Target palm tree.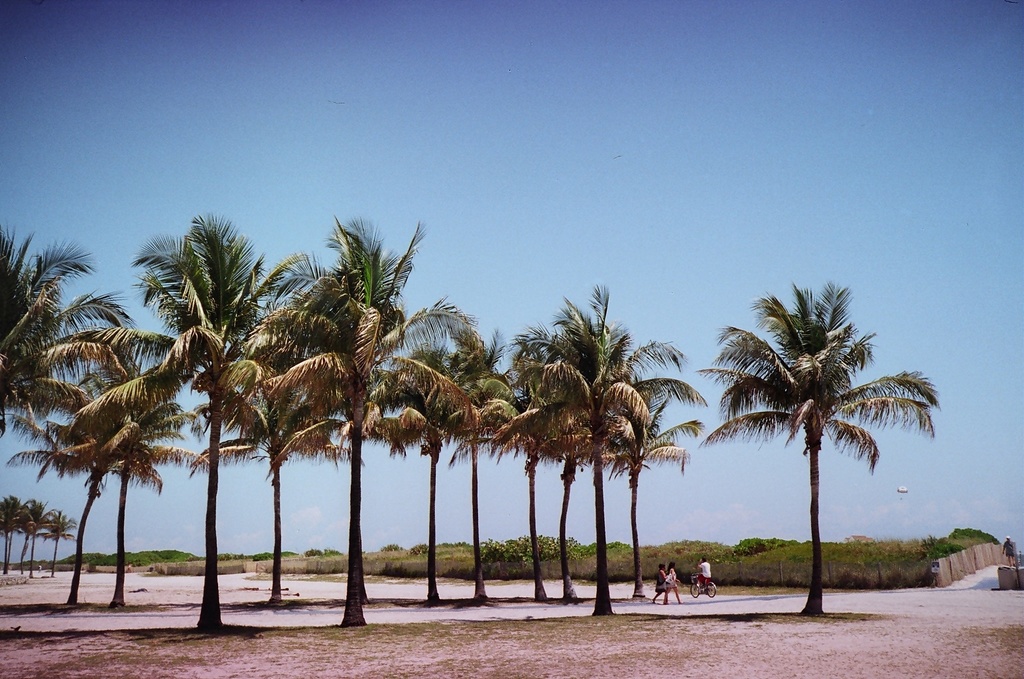
Target region: region(87, 350, 185, 610).
